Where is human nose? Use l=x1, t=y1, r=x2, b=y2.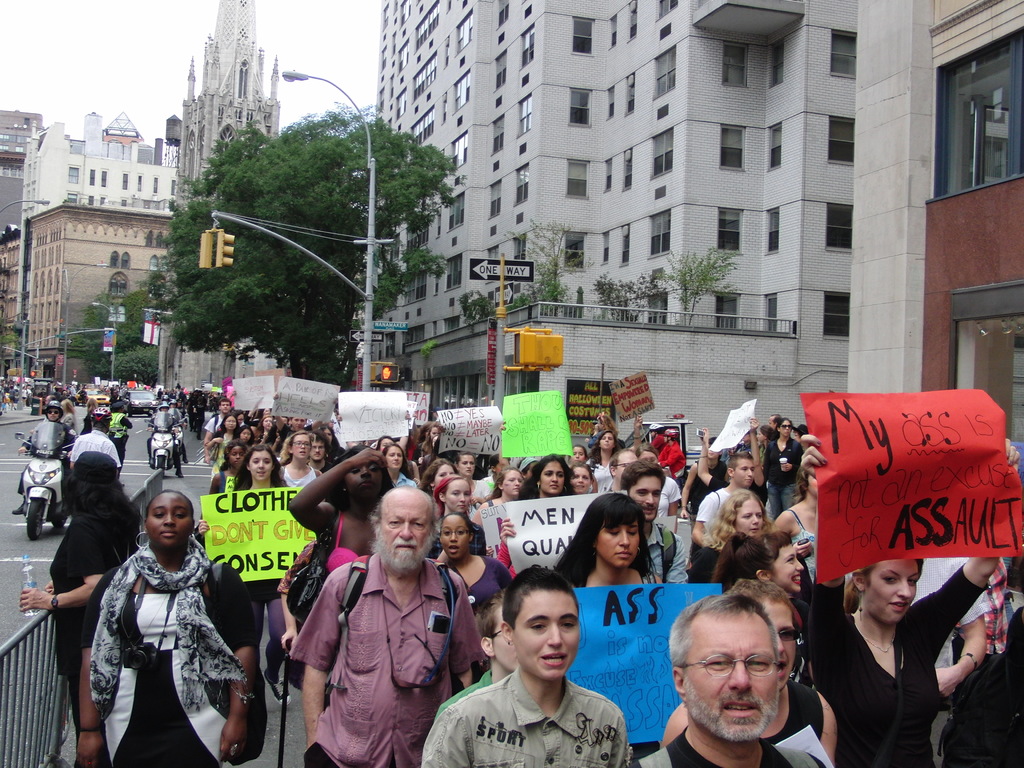
l=547, t=627, r=564, b=648.
